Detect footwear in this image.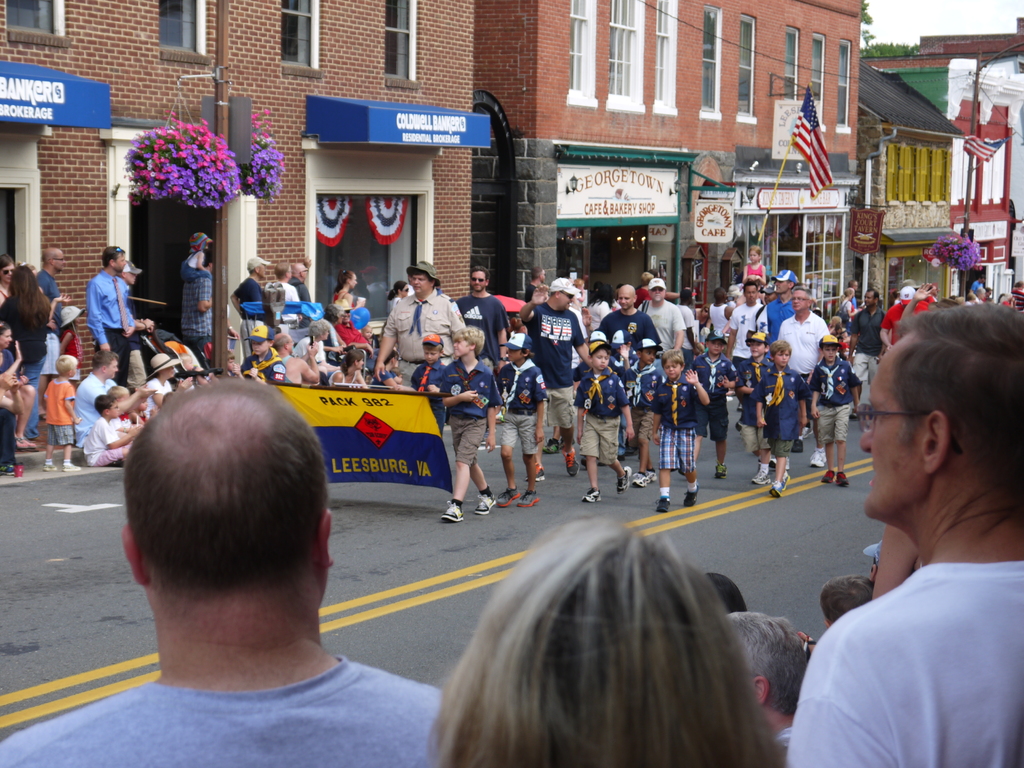
Detection: (653, 497, 671, 516).
